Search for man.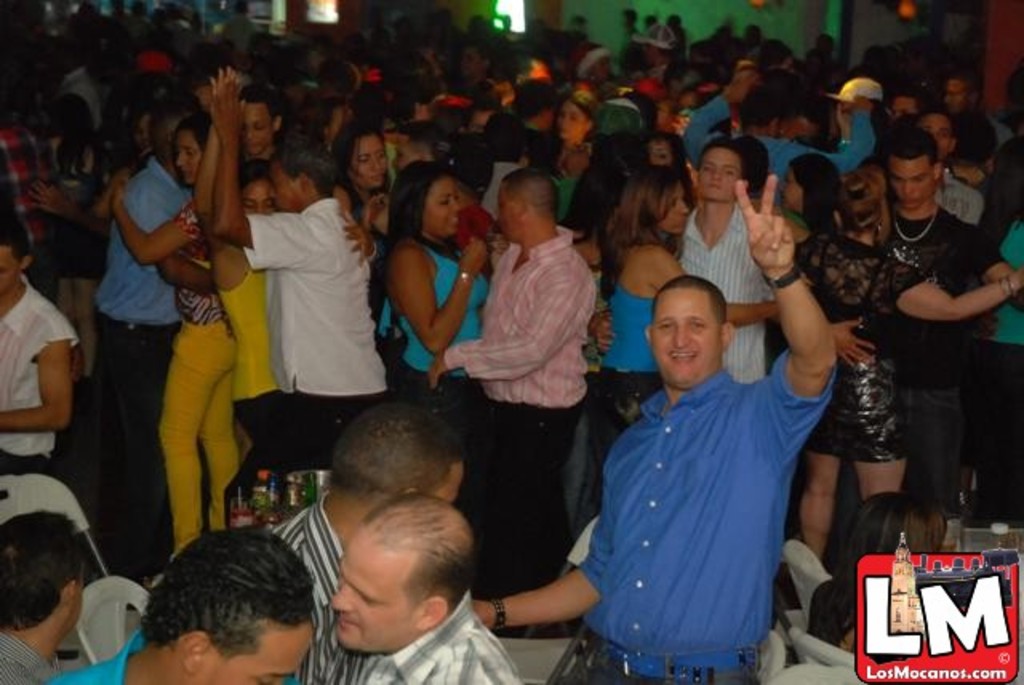
Found at [left=590, top=139, right=779, bottom=389].
